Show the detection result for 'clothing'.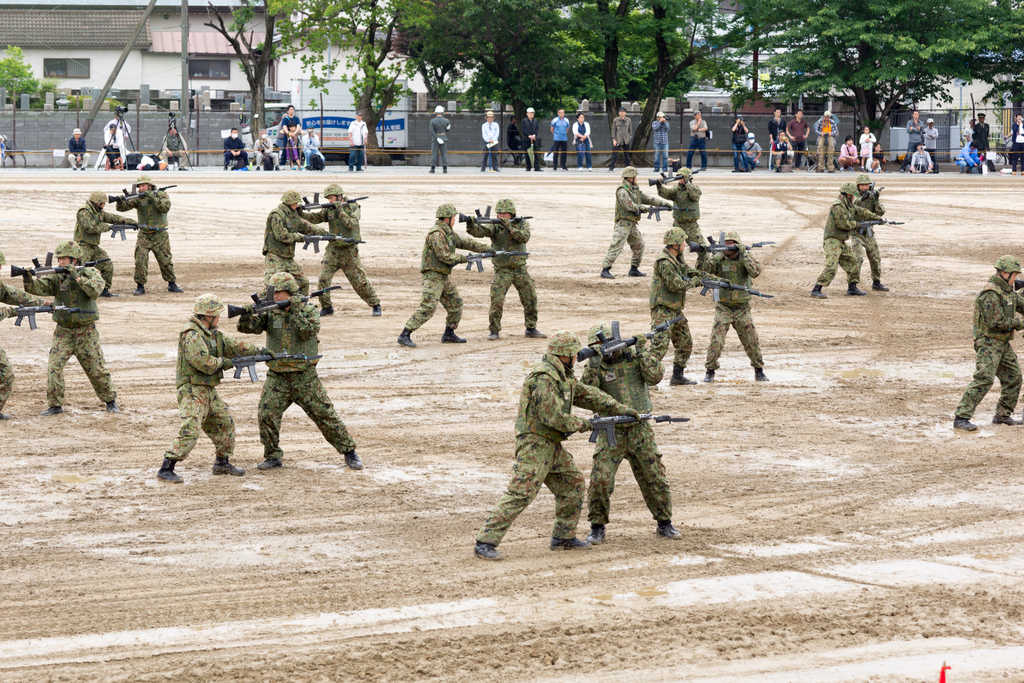
<box>872,147,886,173</box>.
